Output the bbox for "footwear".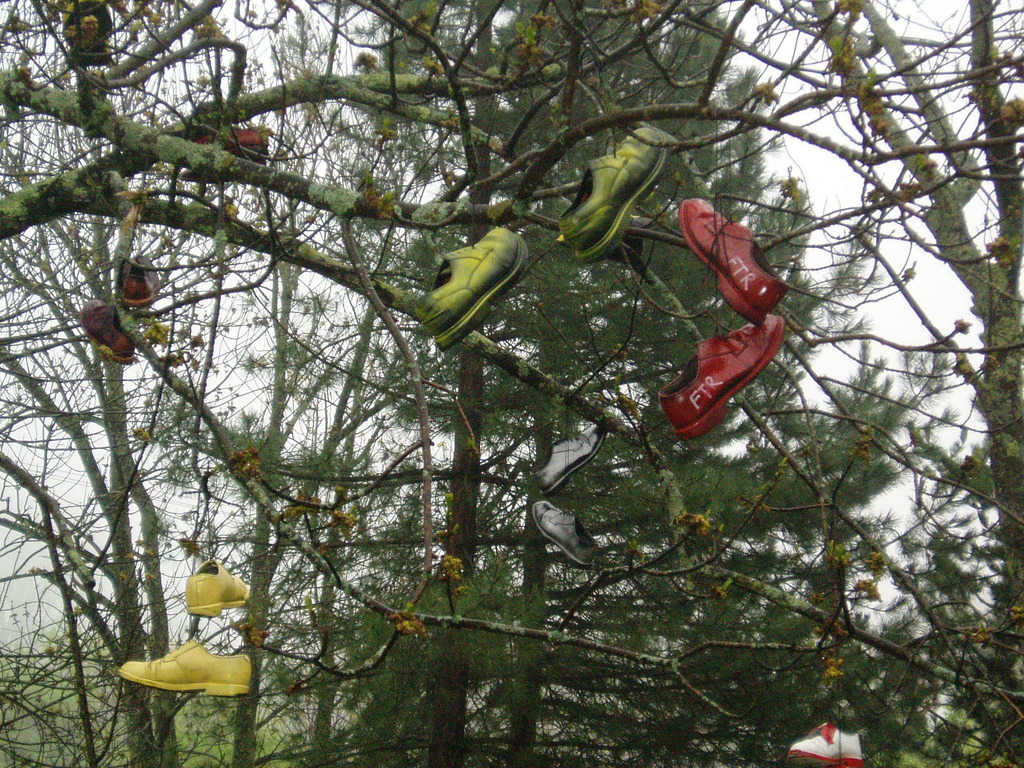
(left=178, top=118, right=271, bottom=193).
